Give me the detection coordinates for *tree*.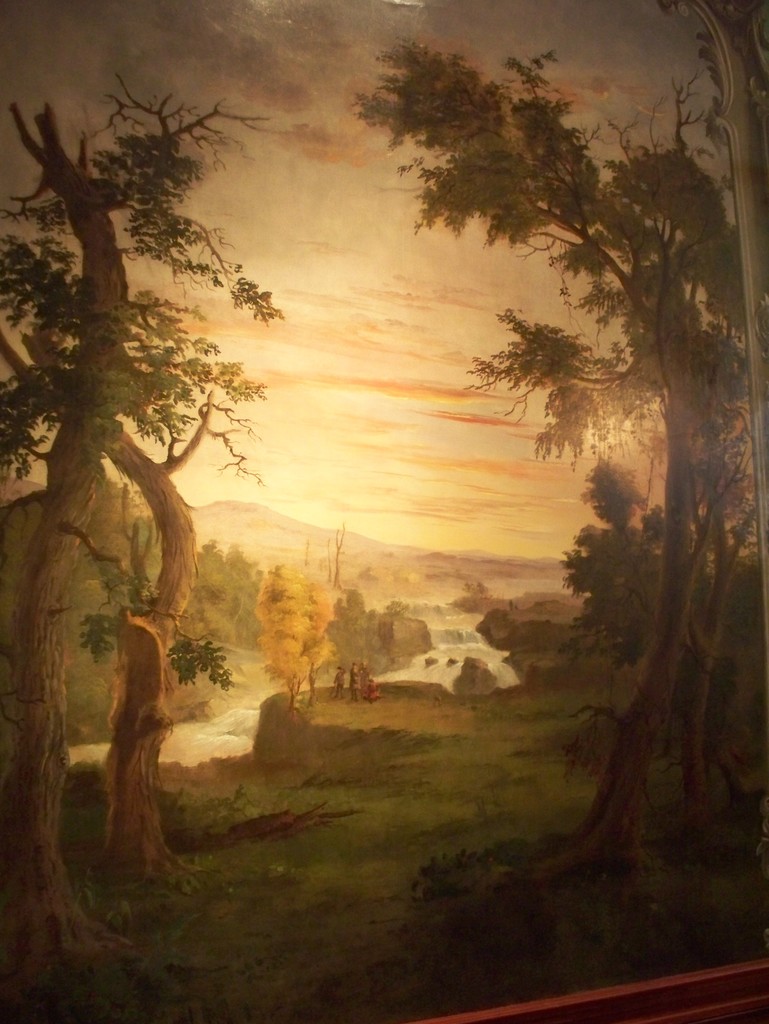
x1=0, y1=311, x2=237, y2=902.
